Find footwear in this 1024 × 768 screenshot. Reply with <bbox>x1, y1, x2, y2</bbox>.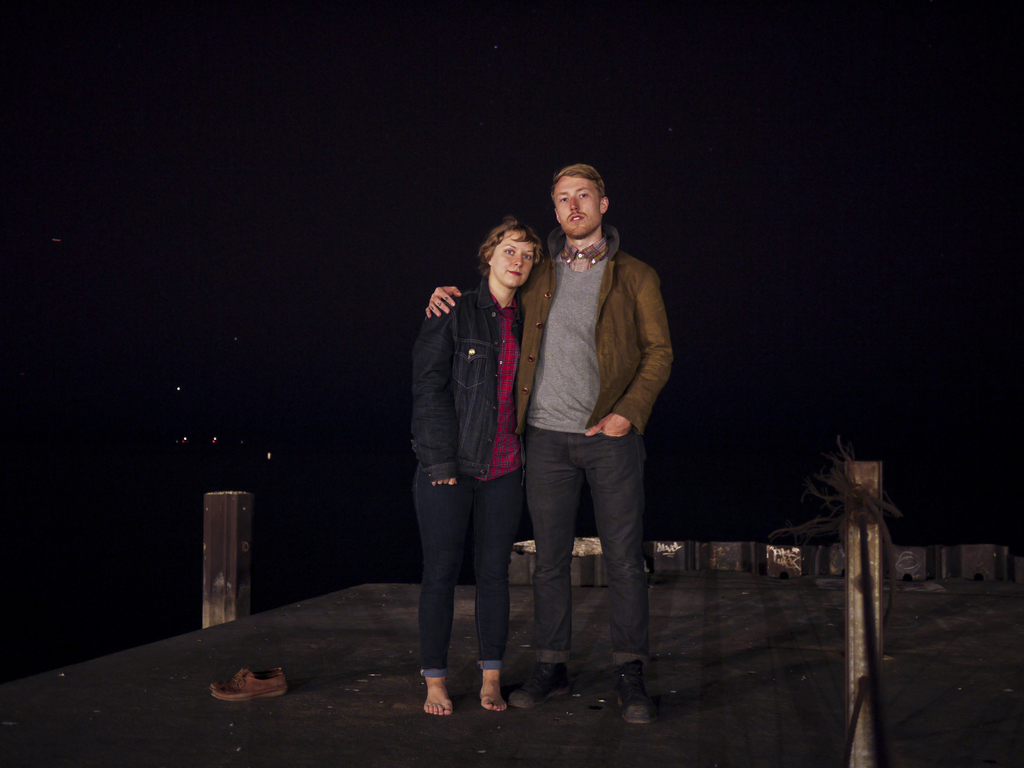
<bbox>506, 653, 570, 707</bbox>.
